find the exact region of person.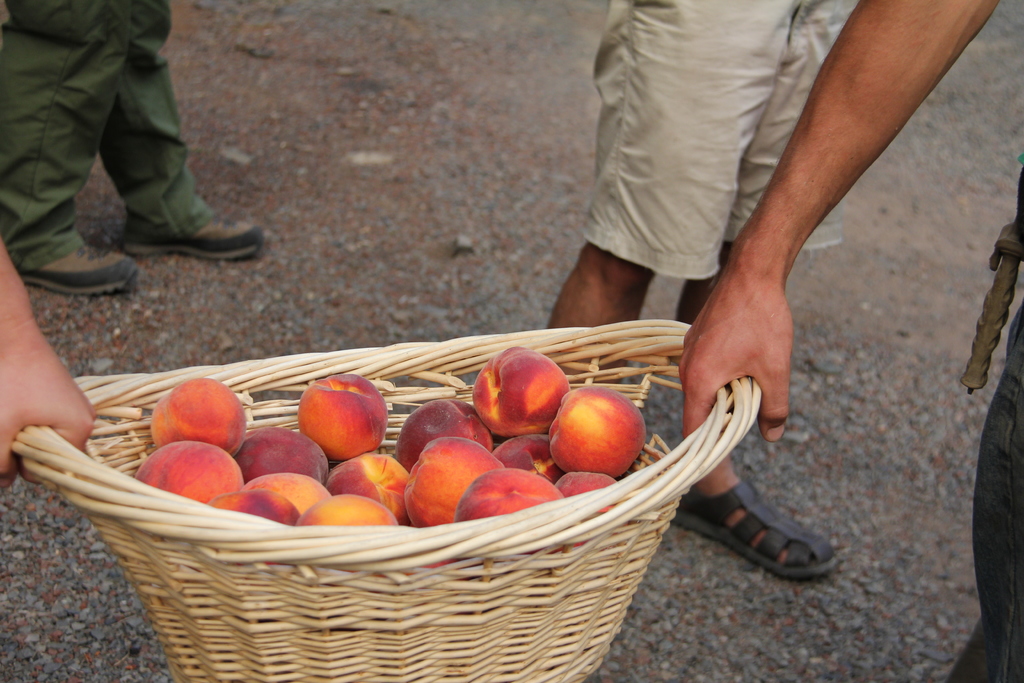
Exact region: locate(4, 0, 246, 306).
